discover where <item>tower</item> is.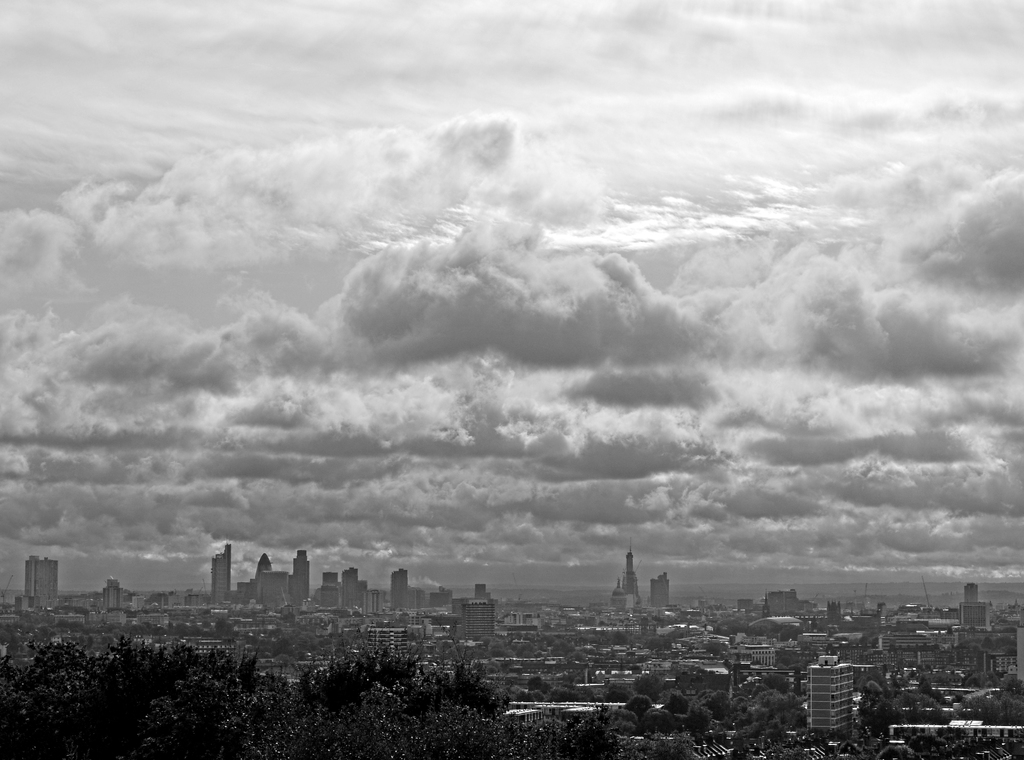
Discovered at box(317, 567, 347, 615).
